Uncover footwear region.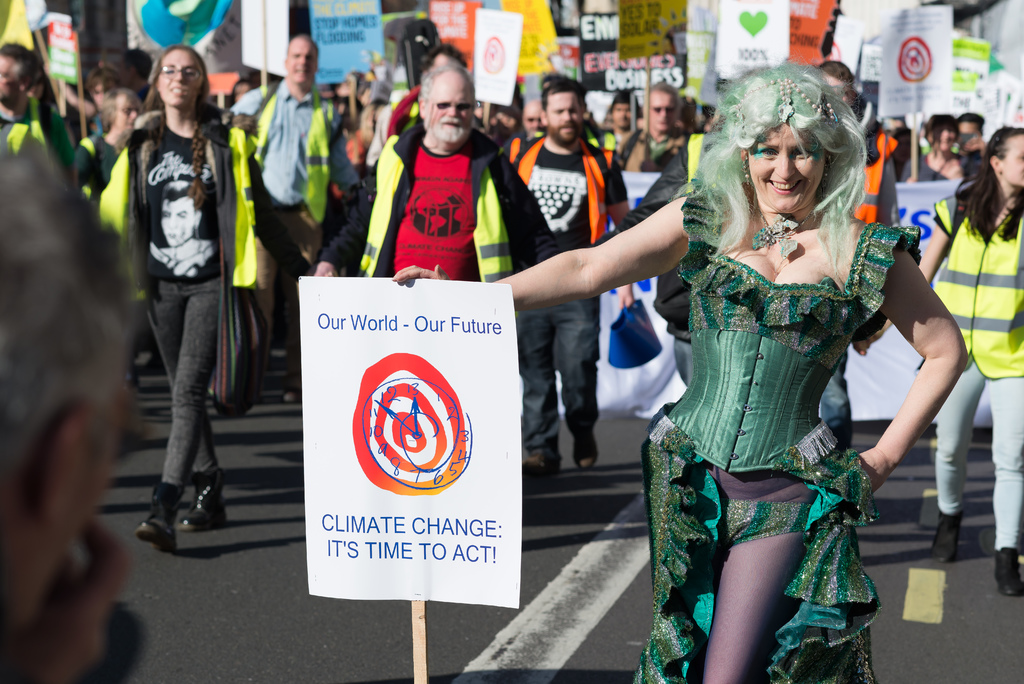
Uncovered: (134,488,177,553).
